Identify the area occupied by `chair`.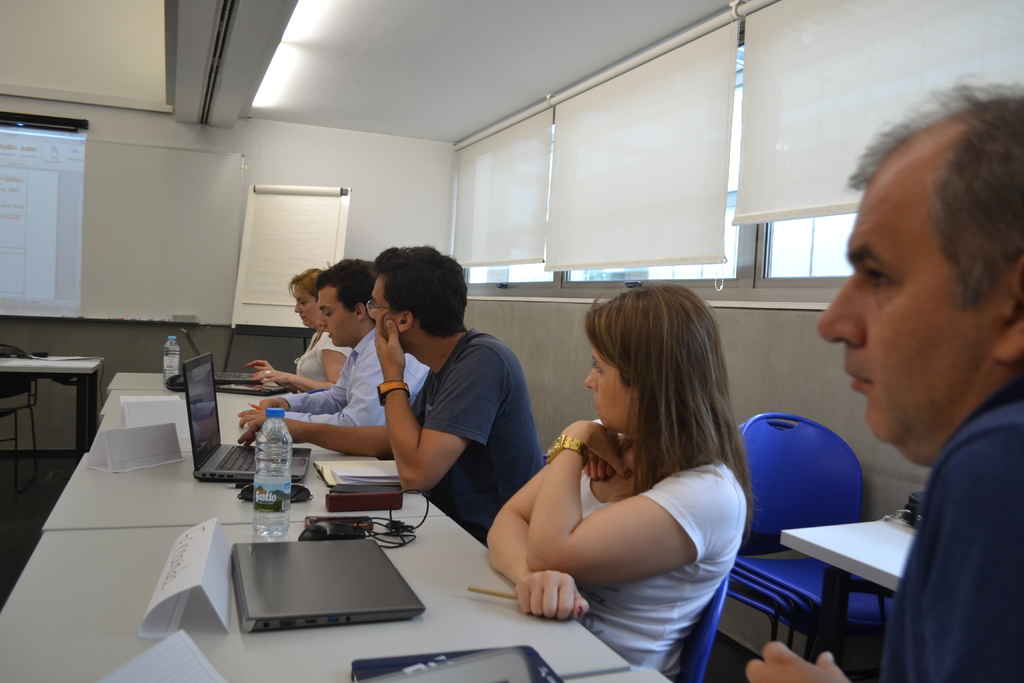
Area: [728, 563, 795, 653].
